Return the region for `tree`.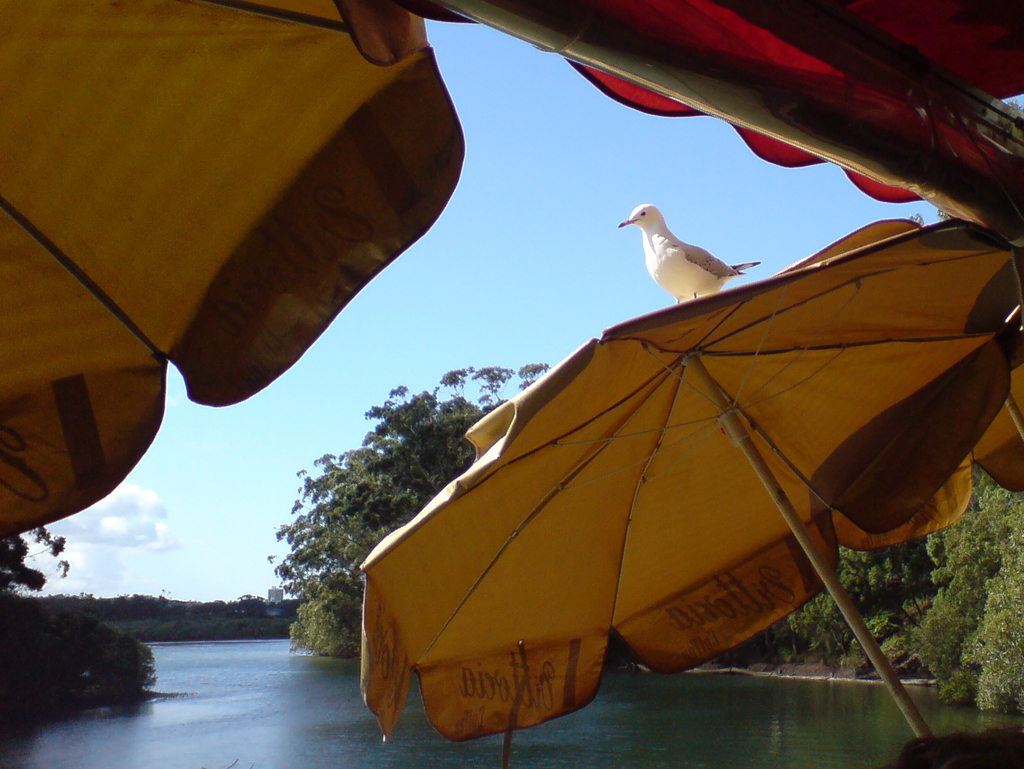
(269,352,556,666).
